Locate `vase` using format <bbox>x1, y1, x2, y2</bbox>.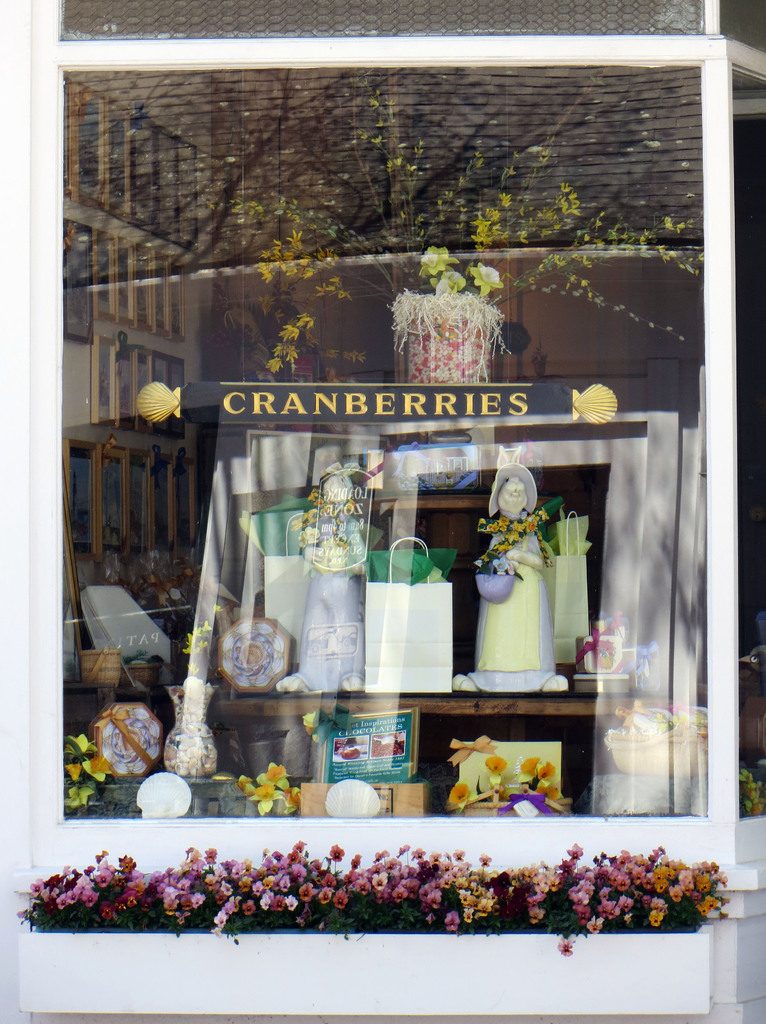
<bbox>395, 288, 497, 384</bbox>.
